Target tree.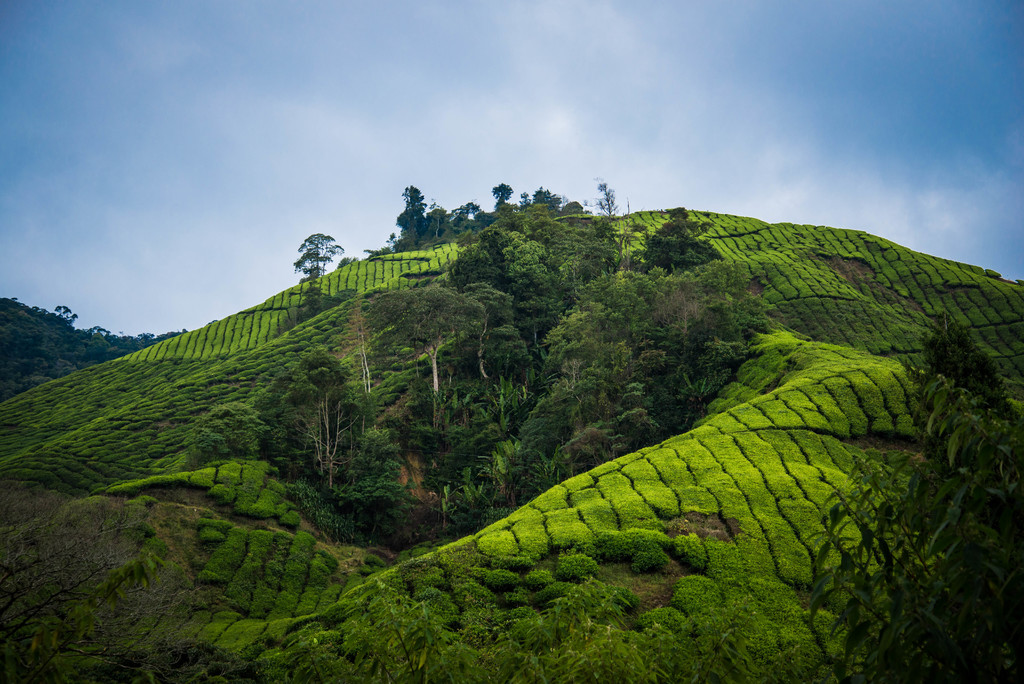
Target region: <box>492,178,518,218</box>.
